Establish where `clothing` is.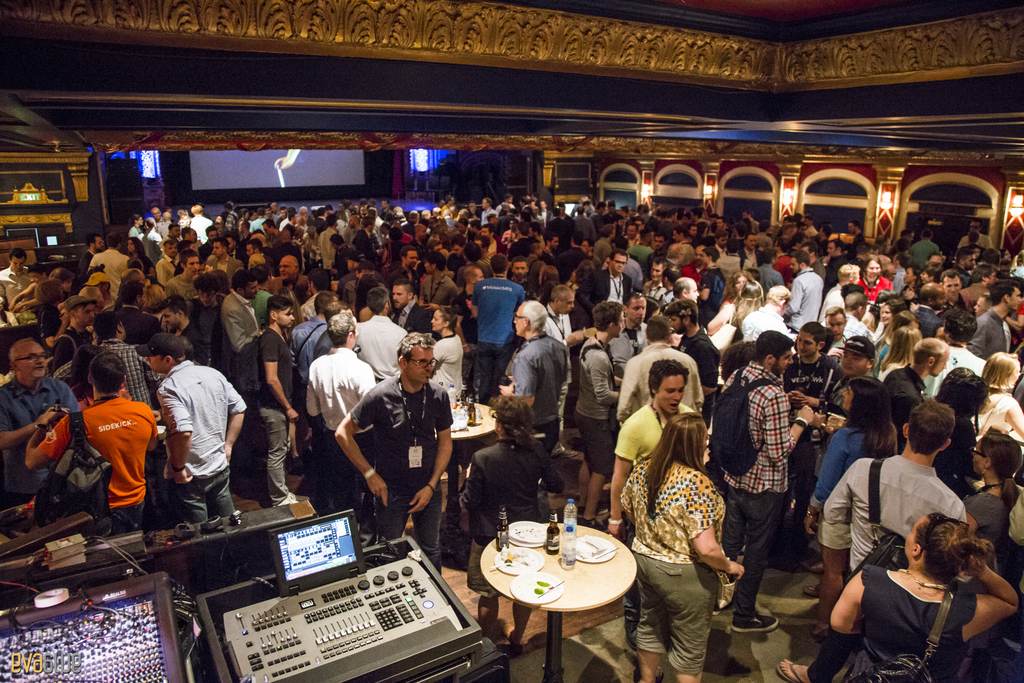
Established at x1=570, y1=334, x2=627, y2=482.
